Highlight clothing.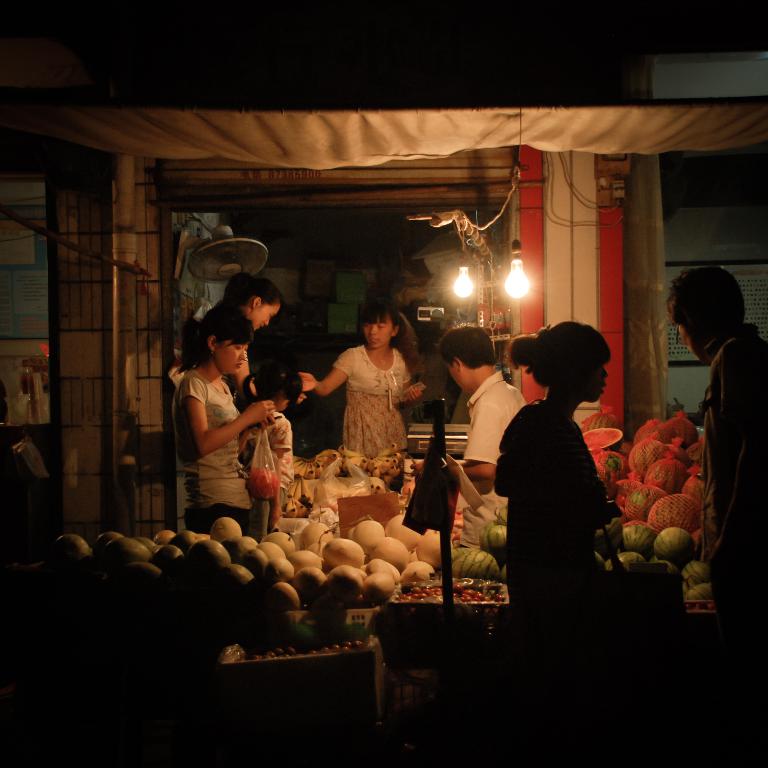
Highlighted region: select_region(695, 317, 766, 653).
